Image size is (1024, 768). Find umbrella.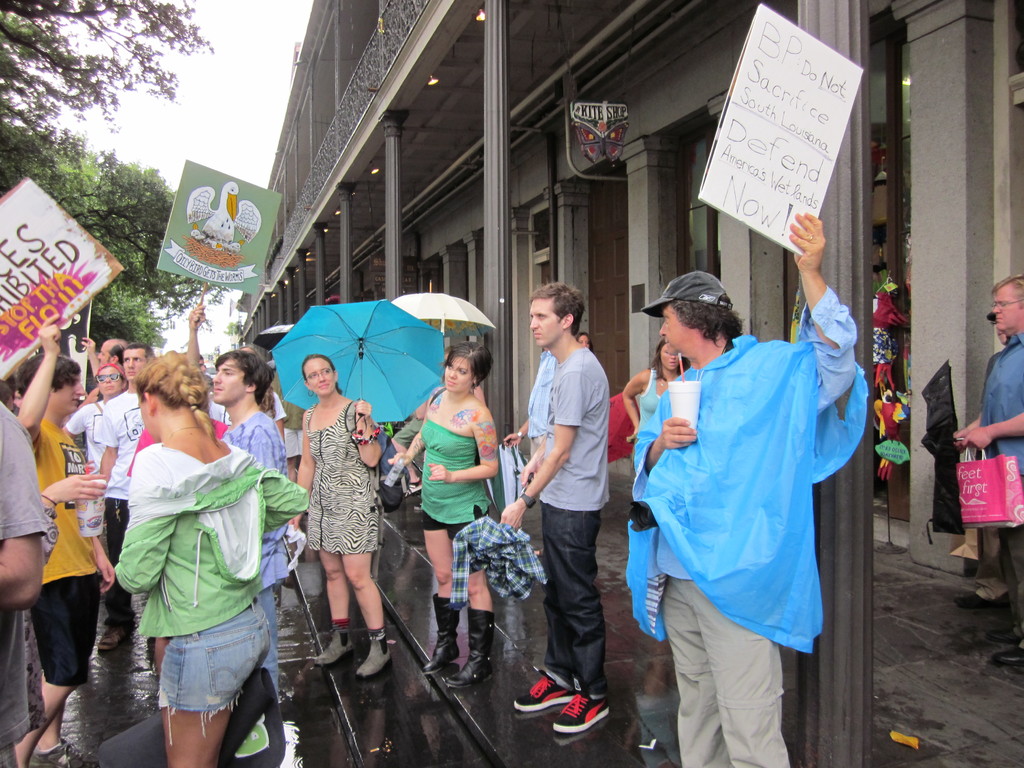
Rect(271, 302, 445, 437).
